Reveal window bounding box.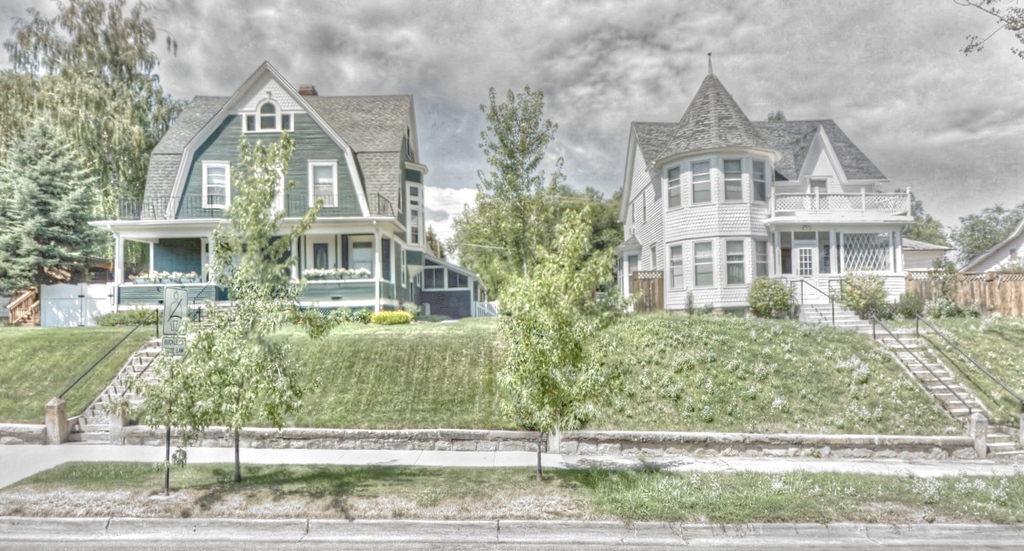
Revealed: <region>692, 167, 709, 202</region>.
